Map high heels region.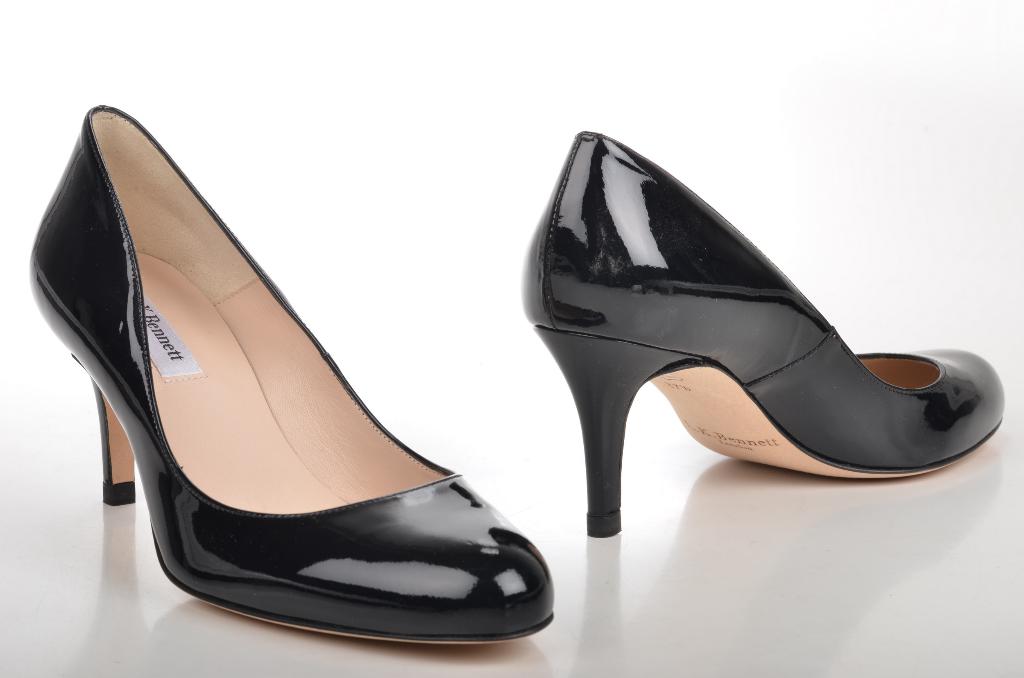
Mapped to Rect(24, 104, 559, 647).
